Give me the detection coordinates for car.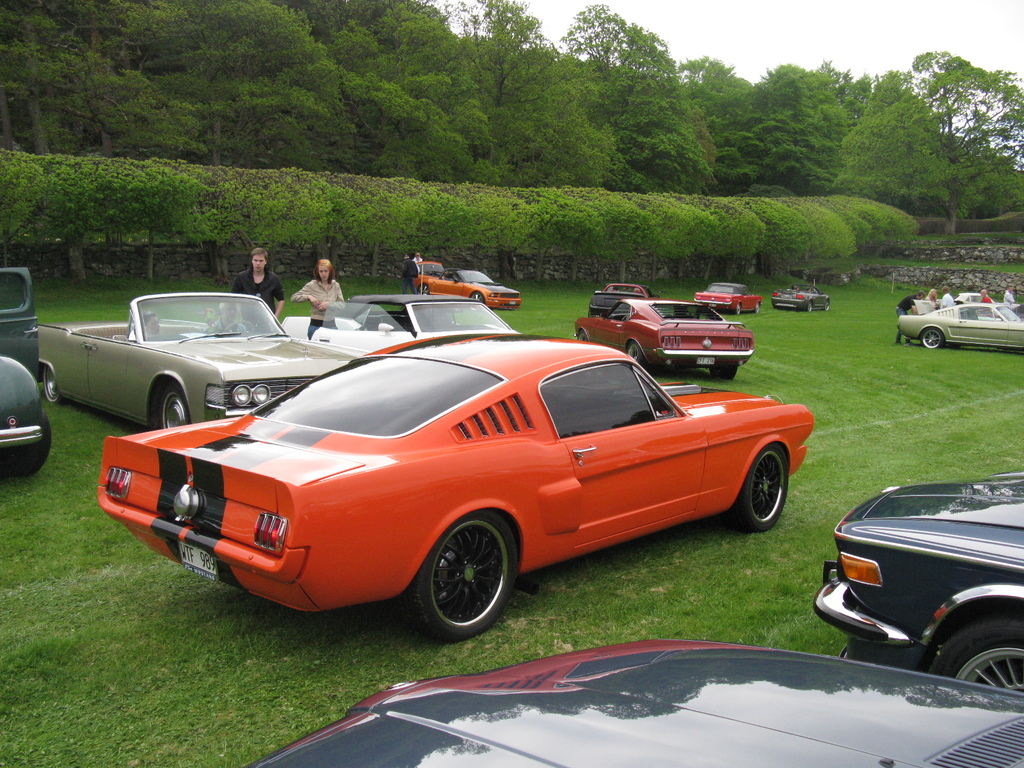
<box>897,298,1023,350</box>.
